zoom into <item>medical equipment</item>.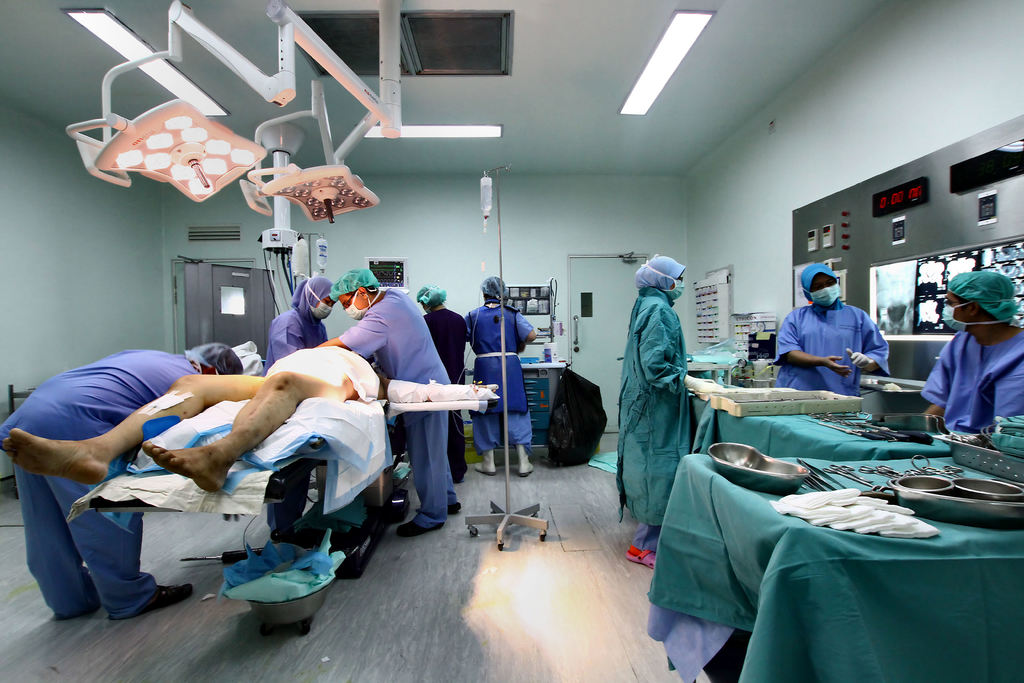
Zoom target: [x1=507, y1=279, x2=566, y2=453].
